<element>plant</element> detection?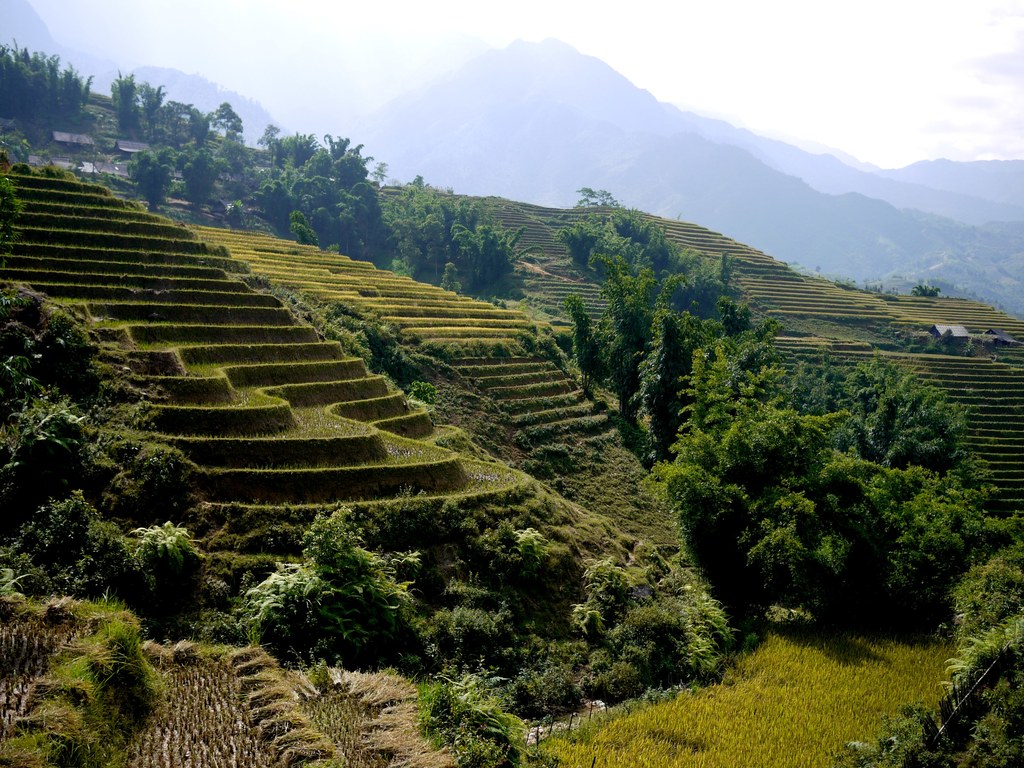
box=[123, 517, 199, 571]
